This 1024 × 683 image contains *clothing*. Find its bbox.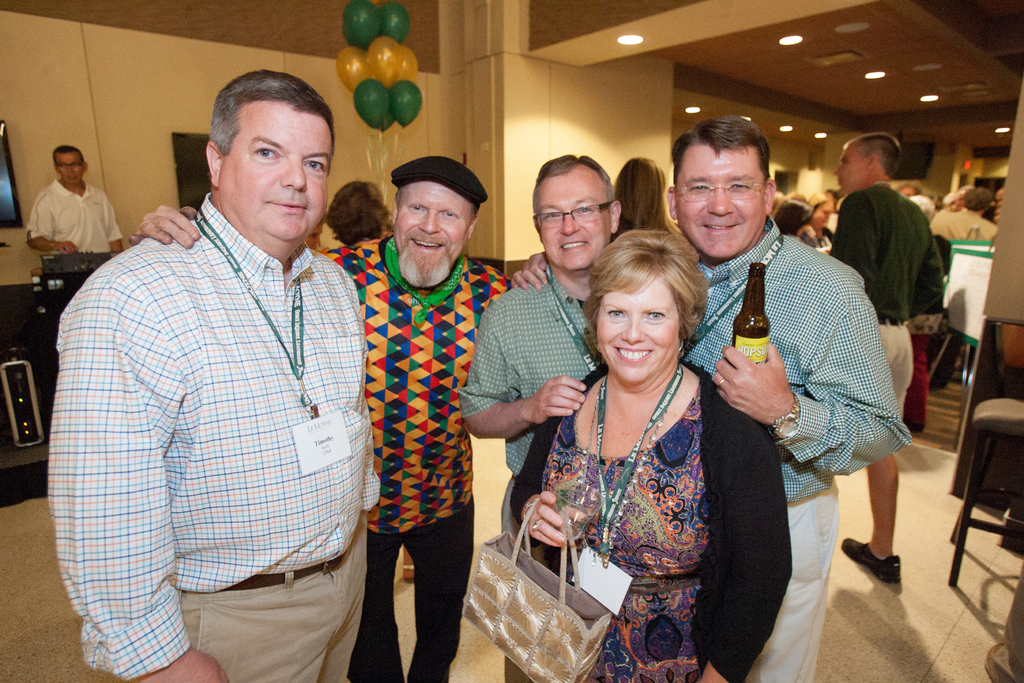
[826,179,945,424].
